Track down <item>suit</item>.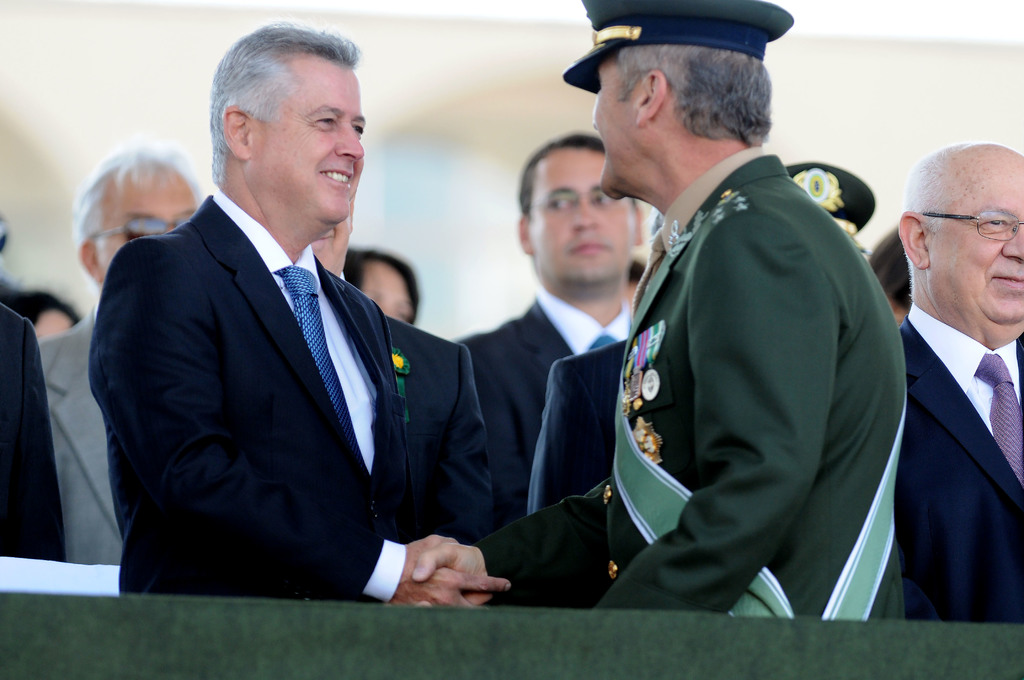
Tracked to <box>29,302,120,568</box>.
